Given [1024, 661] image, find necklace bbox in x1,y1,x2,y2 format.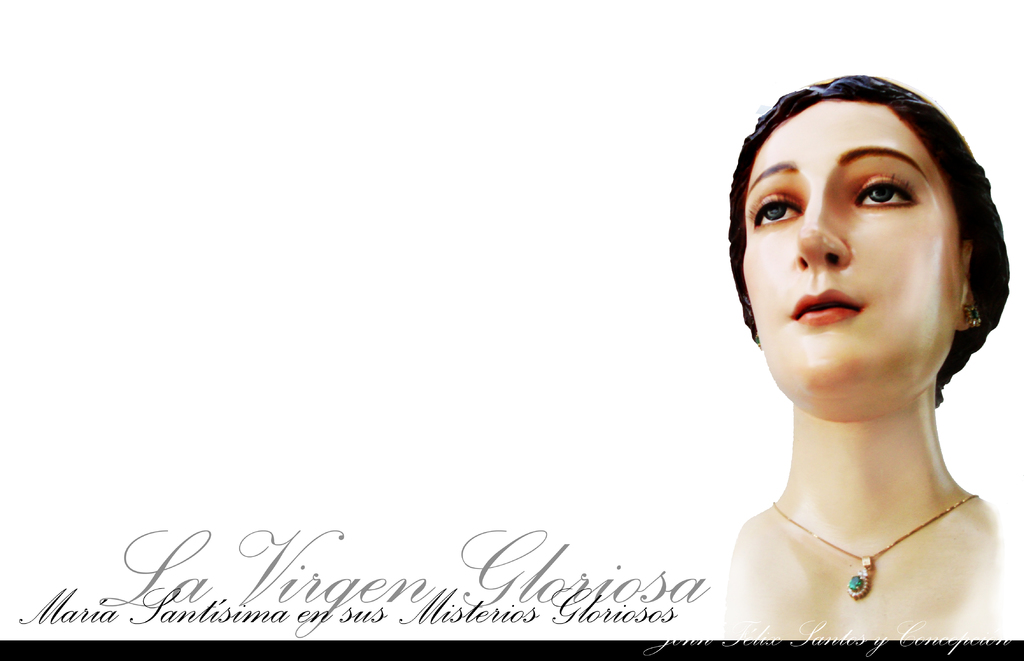
732,455,979,612.
